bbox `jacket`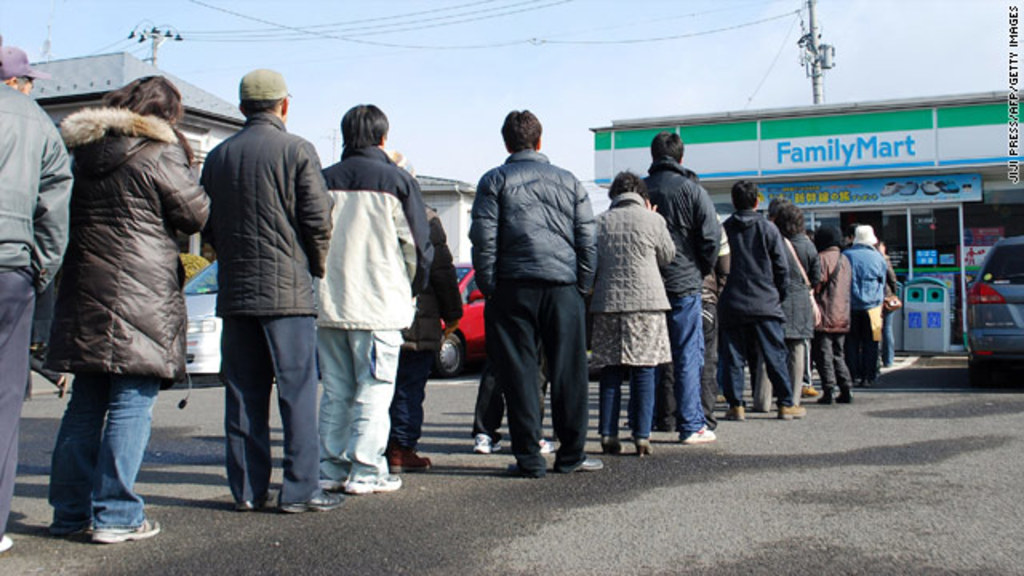
(0, 74, 75, 267)
